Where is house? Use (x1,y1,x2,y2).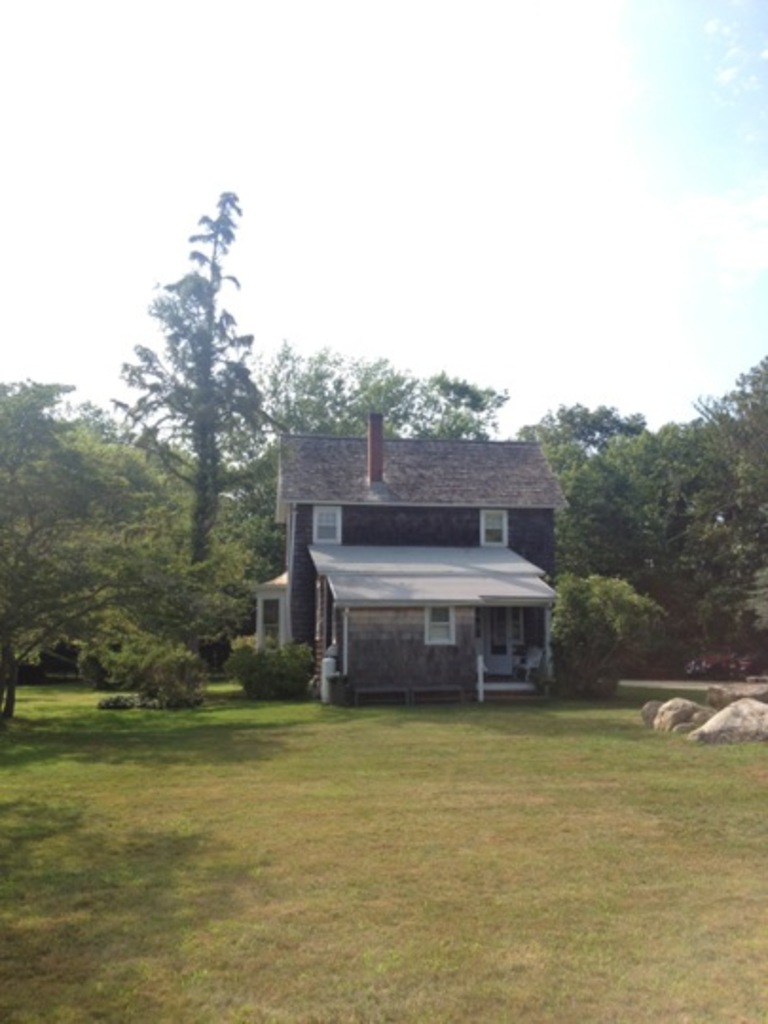
(250,408,569,694).
